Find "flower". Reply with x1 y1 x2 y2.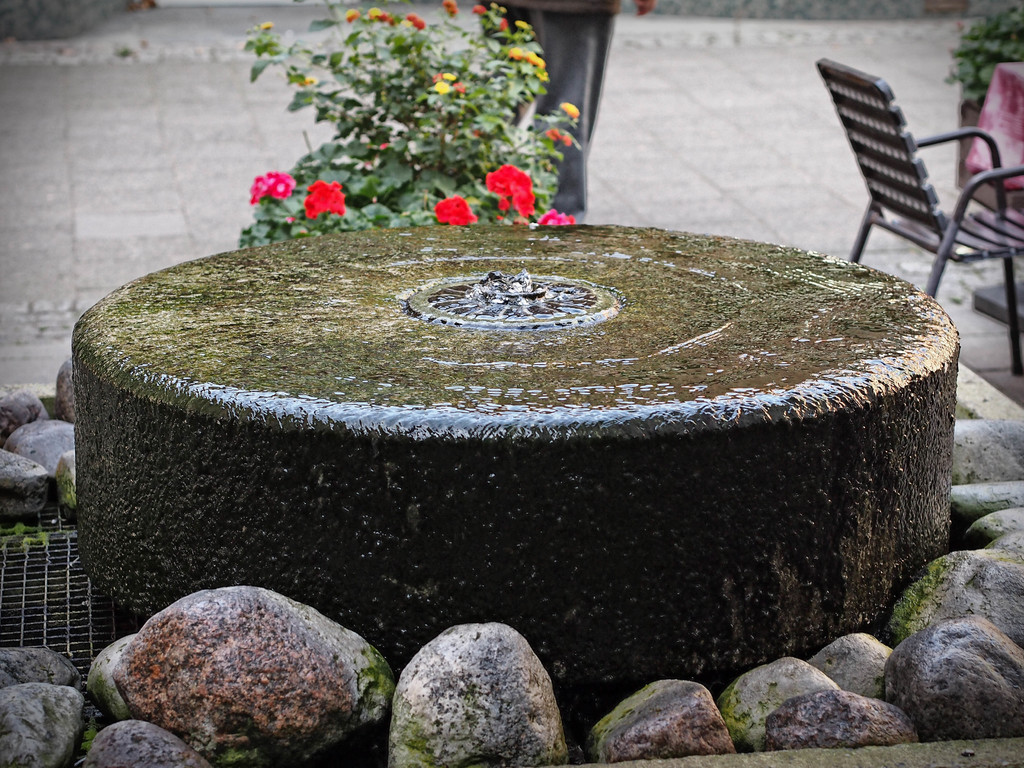
262 19 276 35.
